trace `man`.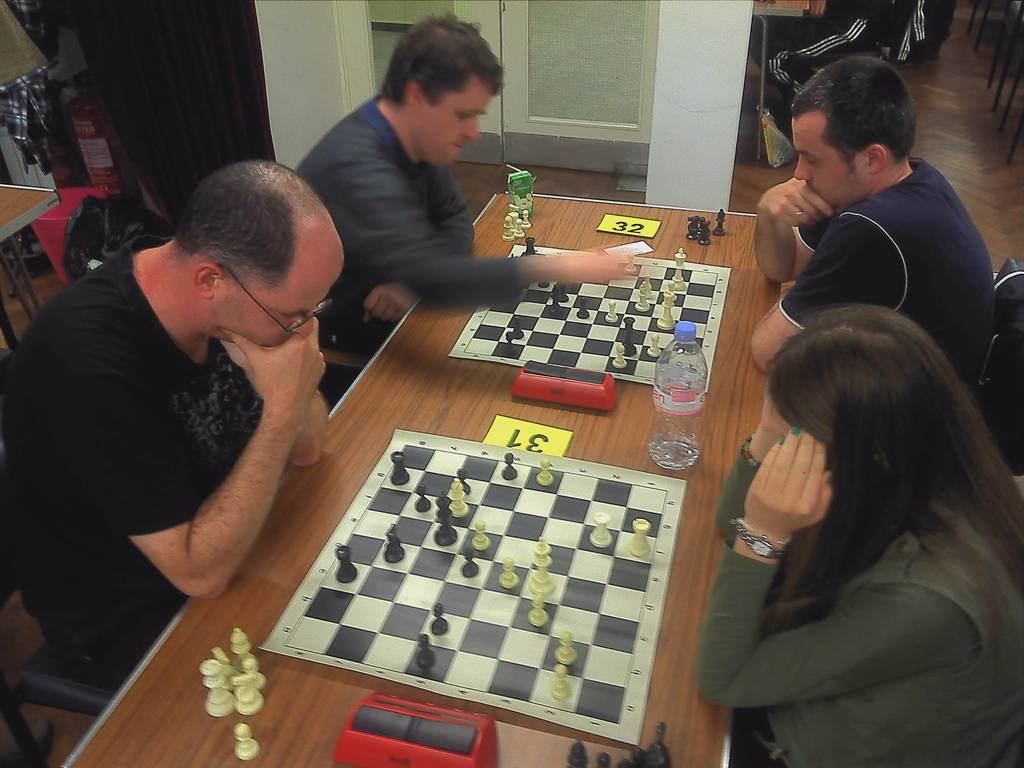
Traced to <box>295,15,639,380</box>.
